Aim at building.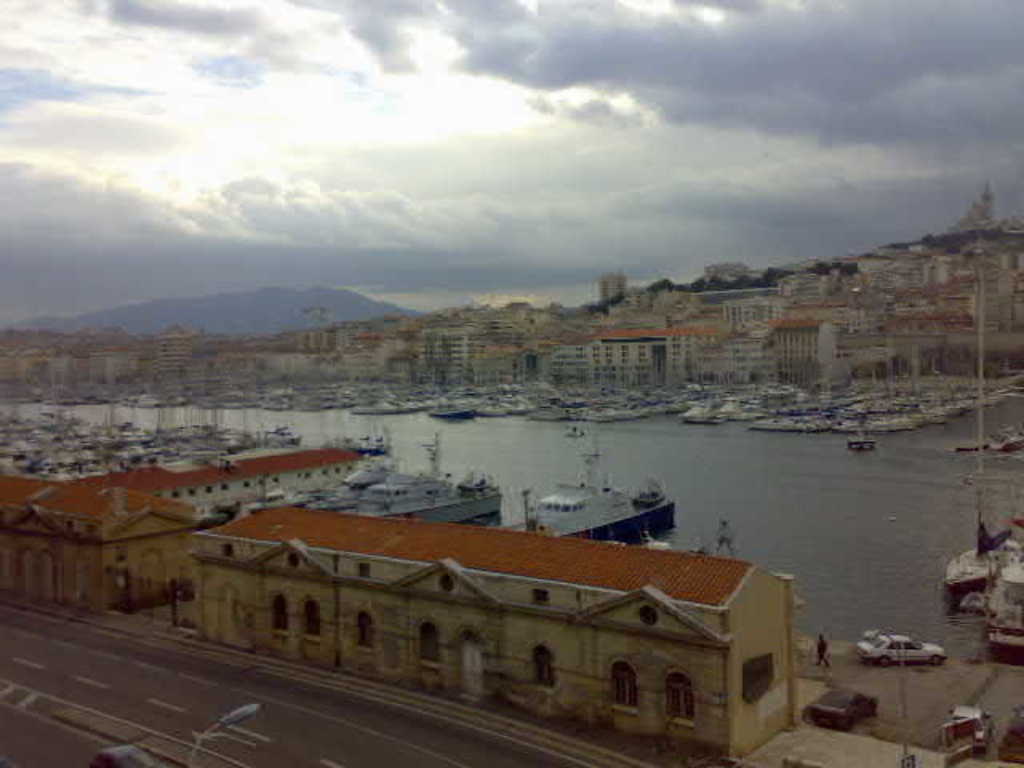
Aimed at 170 496 803 755.
